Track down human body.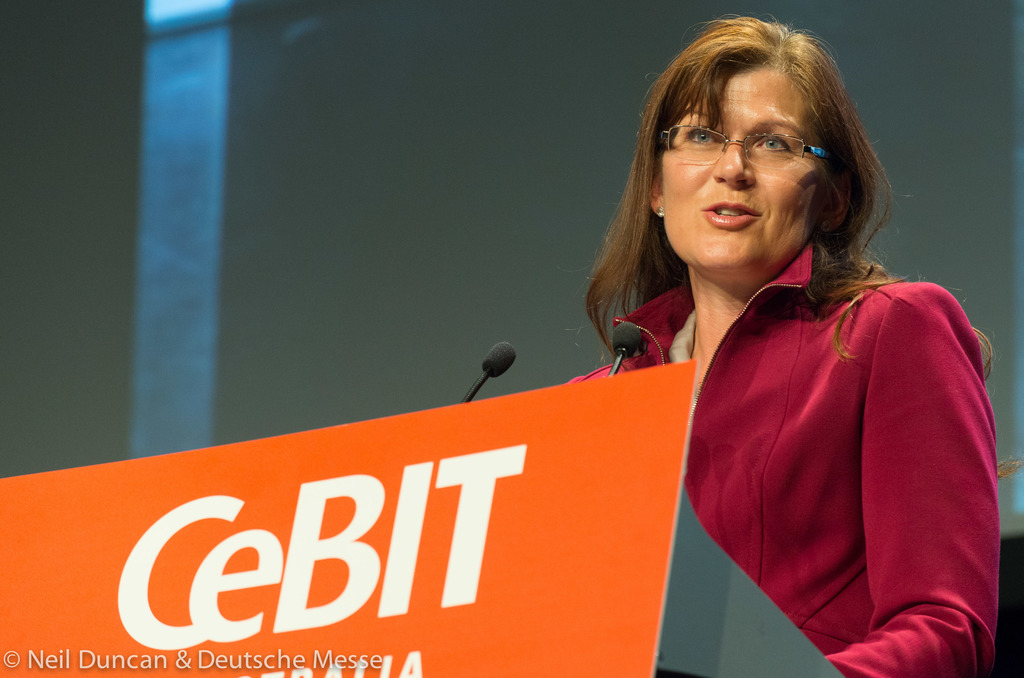
Tracked to pyautogui.locateOnScreen(591, 15, 916, 675).
